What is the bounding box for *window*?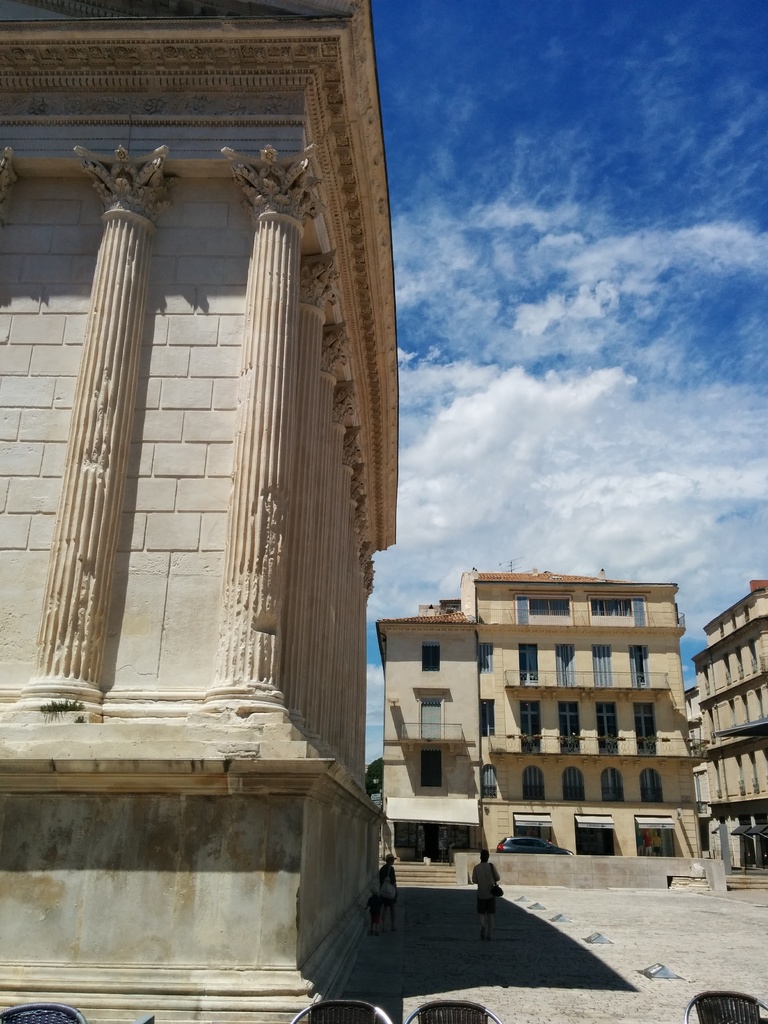
Rect(737, 652, 748, 680).
